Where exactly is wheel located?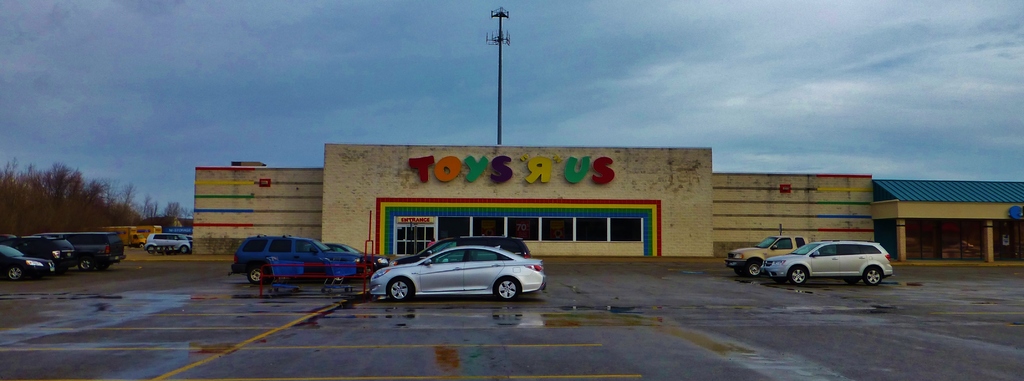
Its bounding box is l=493, t=271, r=523, b=308.
